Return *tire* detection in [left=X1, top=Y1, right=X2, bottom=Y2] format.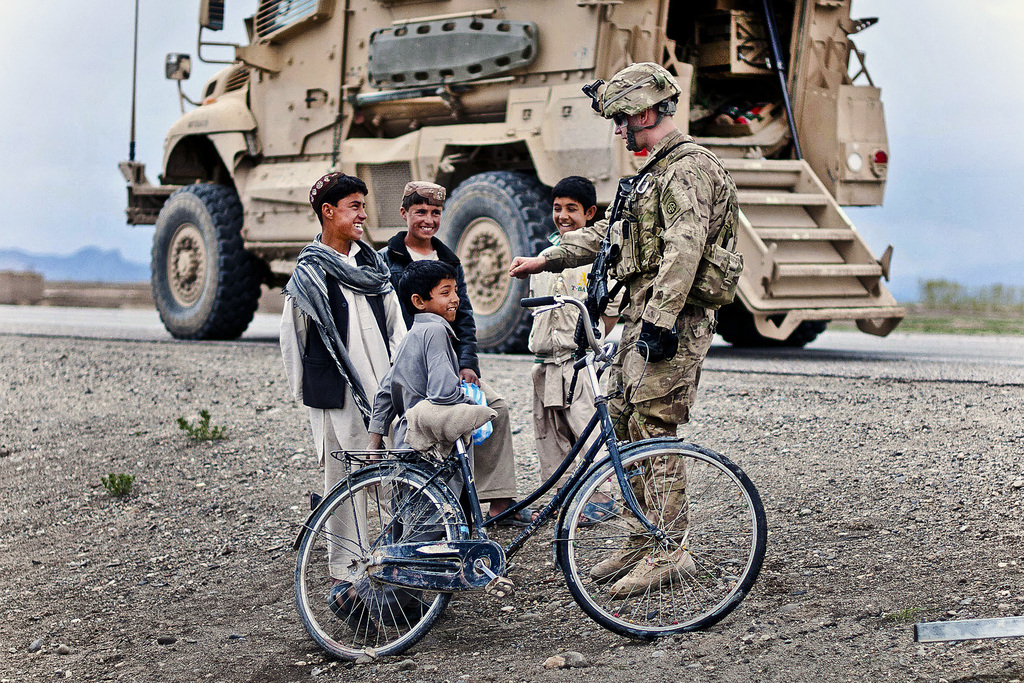
[left=292, top=464, right=463, bottom=659].
